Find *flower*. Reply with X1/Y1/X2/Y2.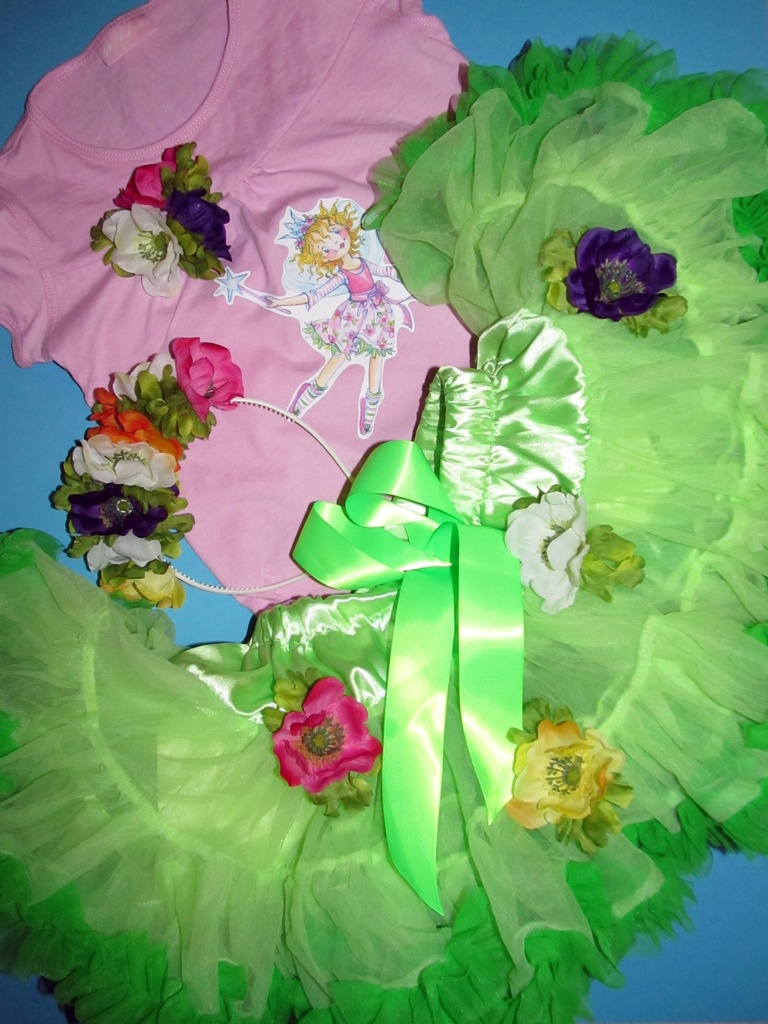
581/518/648/602.
